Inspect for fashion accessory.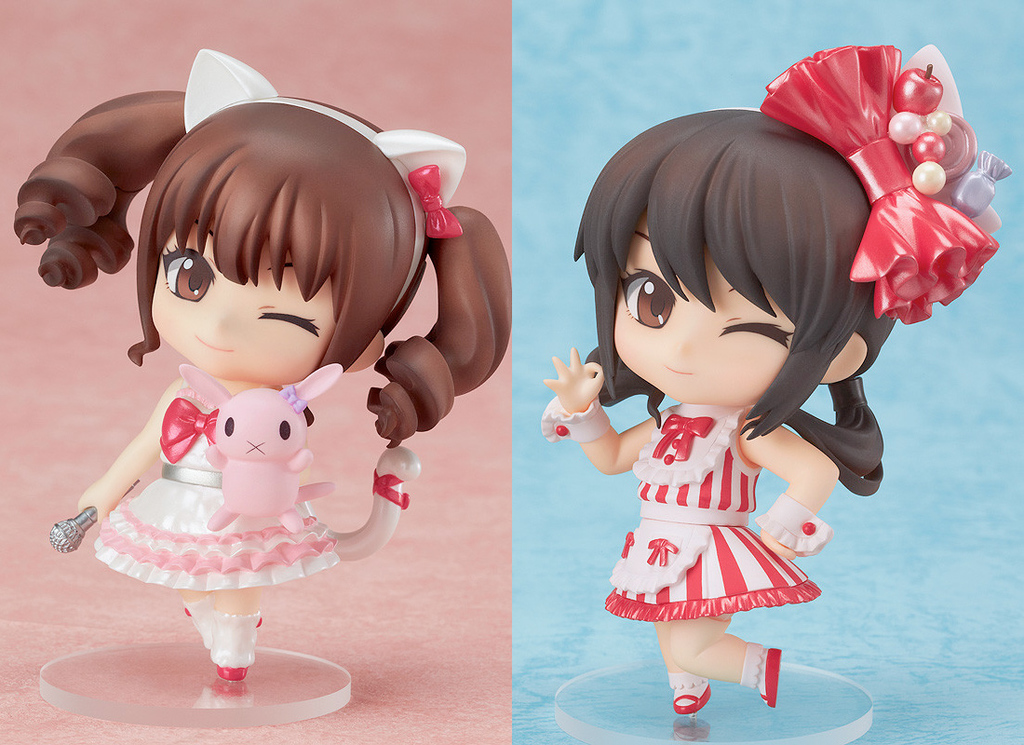
Inspection: box=[760, 43, 1012, 326].
